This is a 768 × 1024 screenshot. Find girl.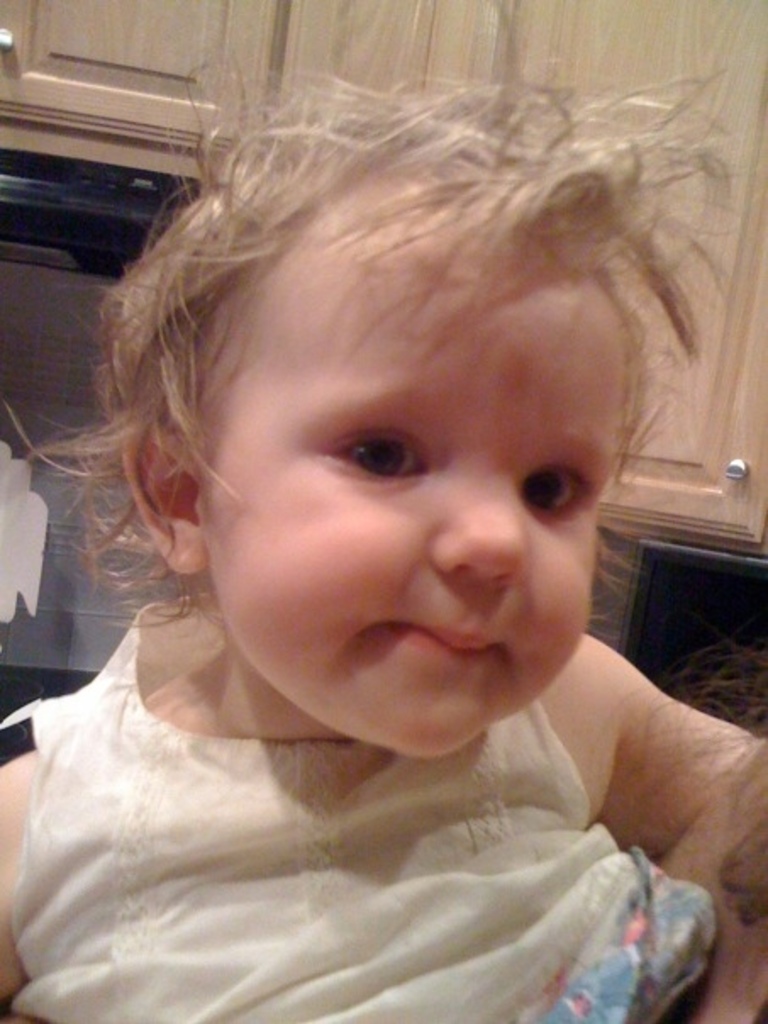
Bounding box: 0,42,766,1022.
